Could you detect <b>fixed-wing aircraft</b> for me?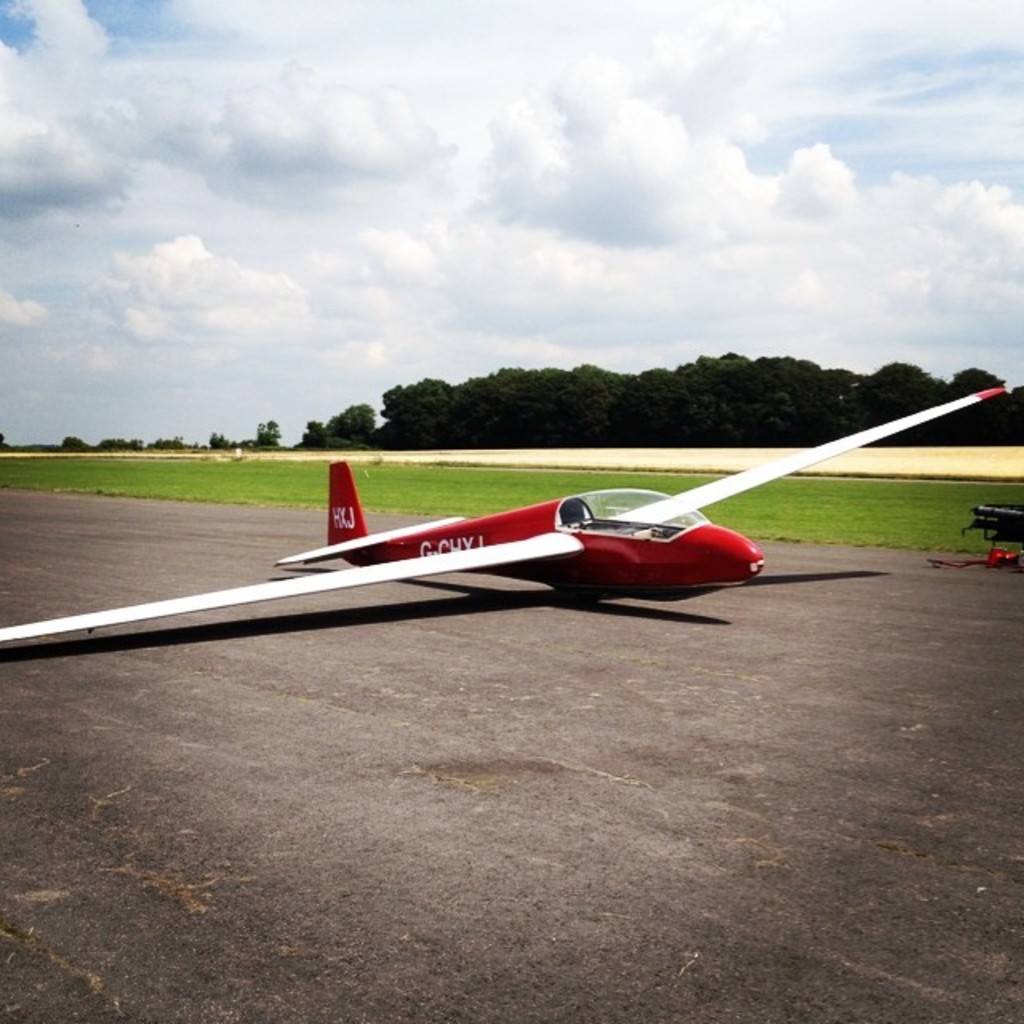
Detection result: (0,381,1008,645).
